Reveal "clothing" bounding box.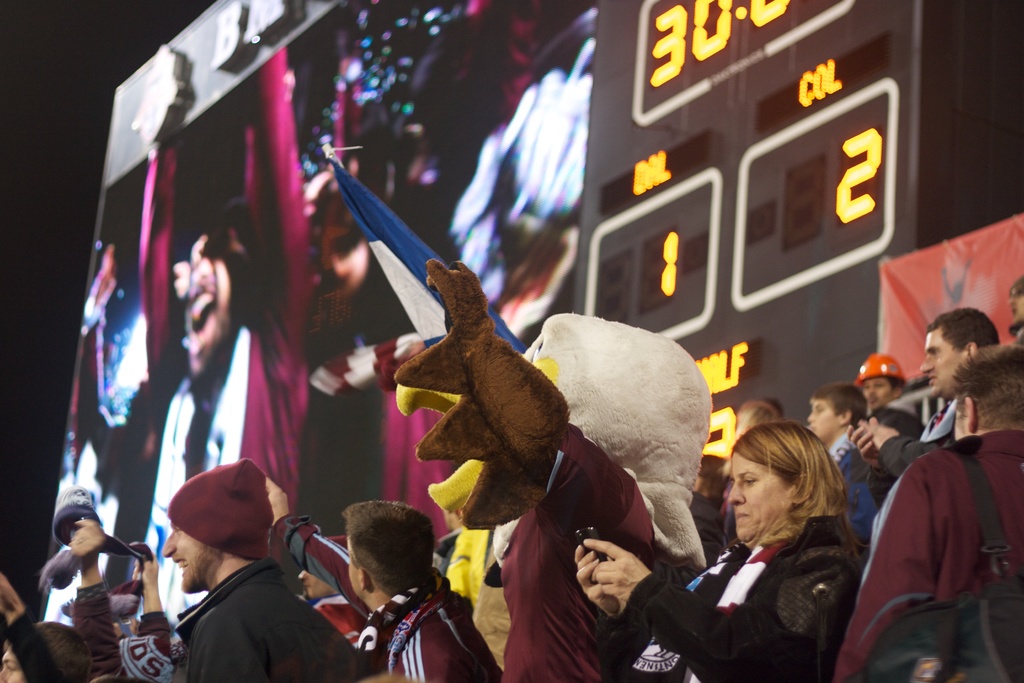
Revealed: {"left": 360, "top": 317, "right": 471, "bottom": 547}.
